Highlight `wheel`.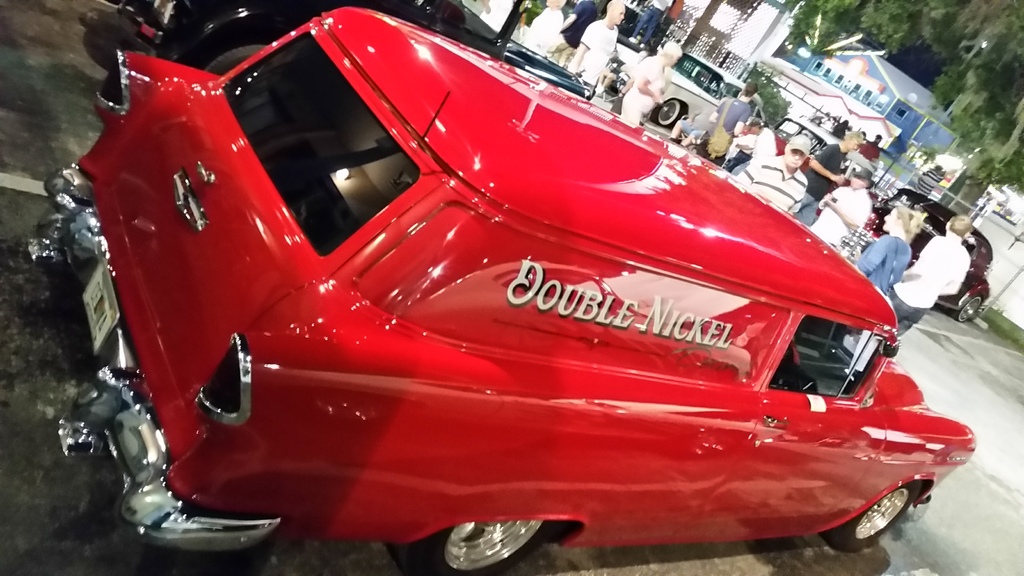
Highlighted region: region(820, 483, 929, 549).
